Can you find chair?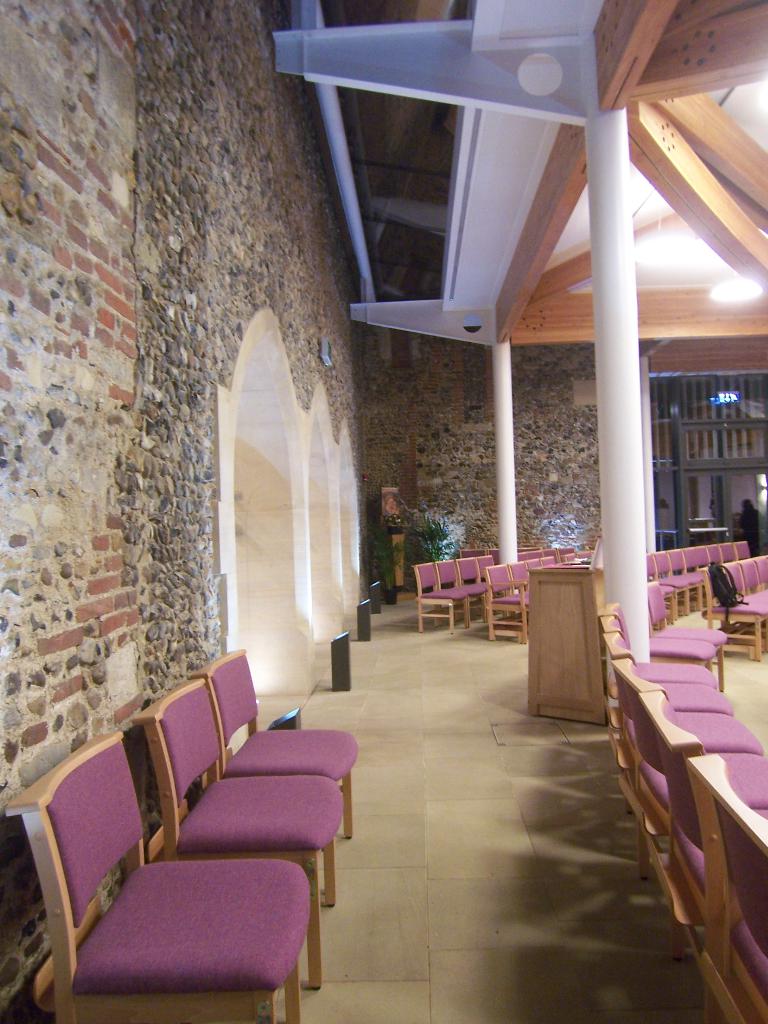
Yes, bounding box: detection(135, 678, 345, 991).
